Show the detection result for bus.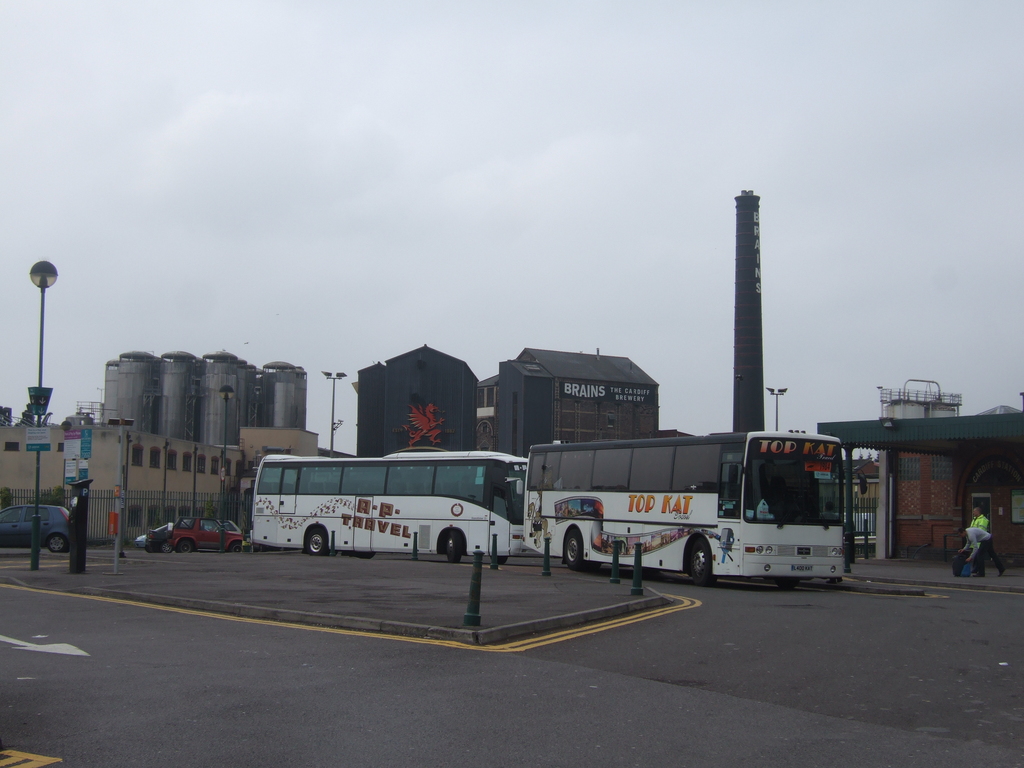
(521,423,852,590).
